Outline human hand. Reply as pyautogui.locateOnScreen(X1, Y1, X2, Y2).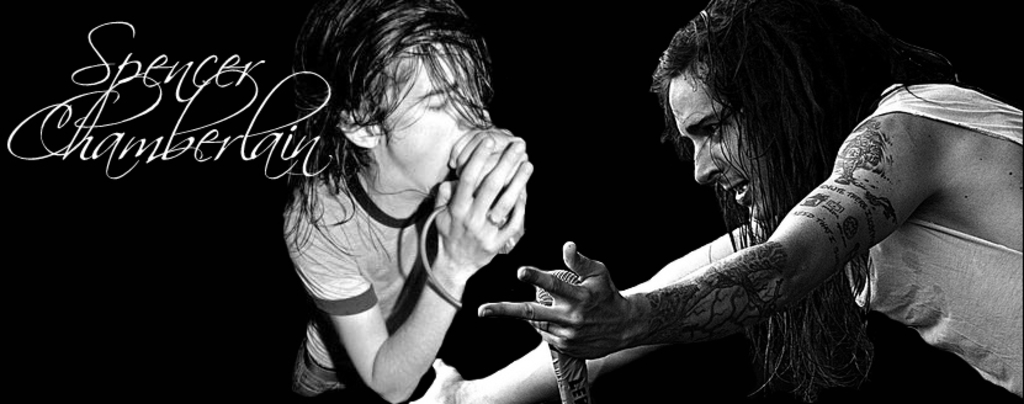
pyautogui.locateOnScreen(407, 356, 469, 403).
